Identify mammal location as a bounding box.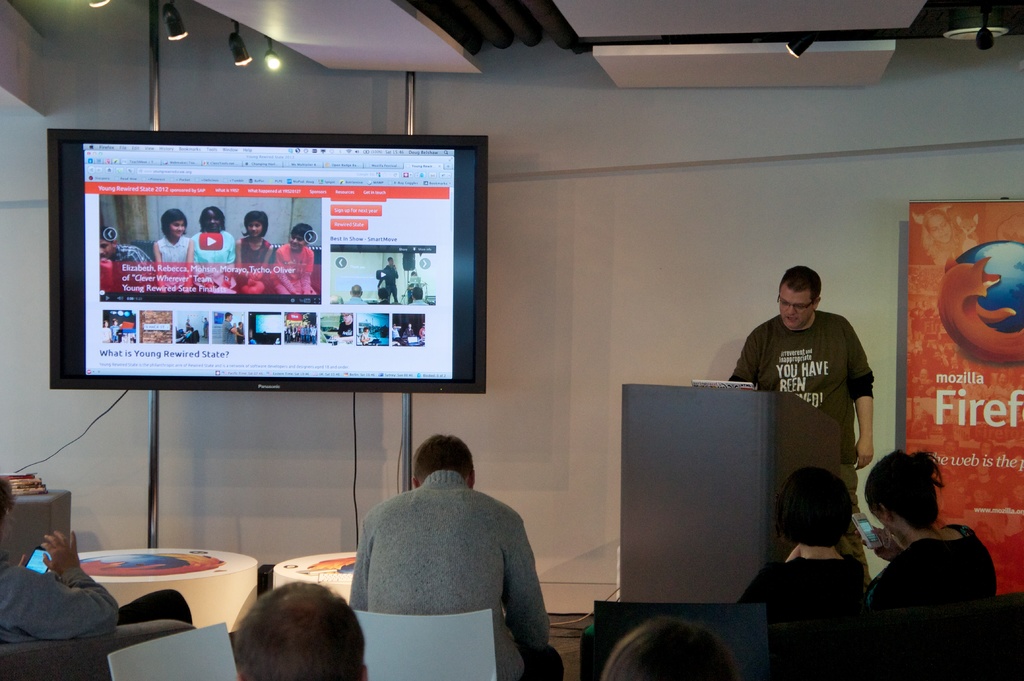
(230, 579, 374, 680).
